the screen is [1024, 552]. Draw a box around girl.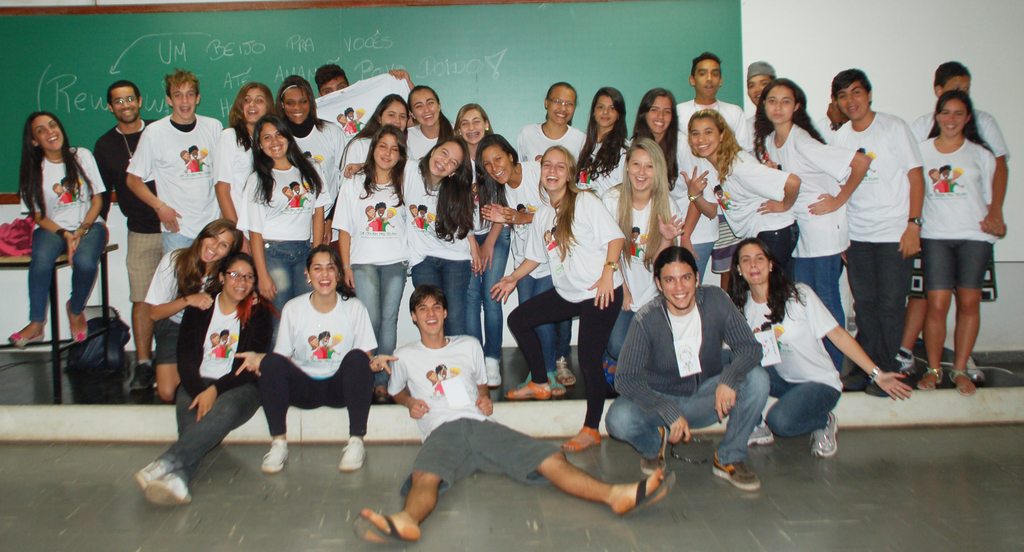
<region>10, 112, 106, 349</region>.
